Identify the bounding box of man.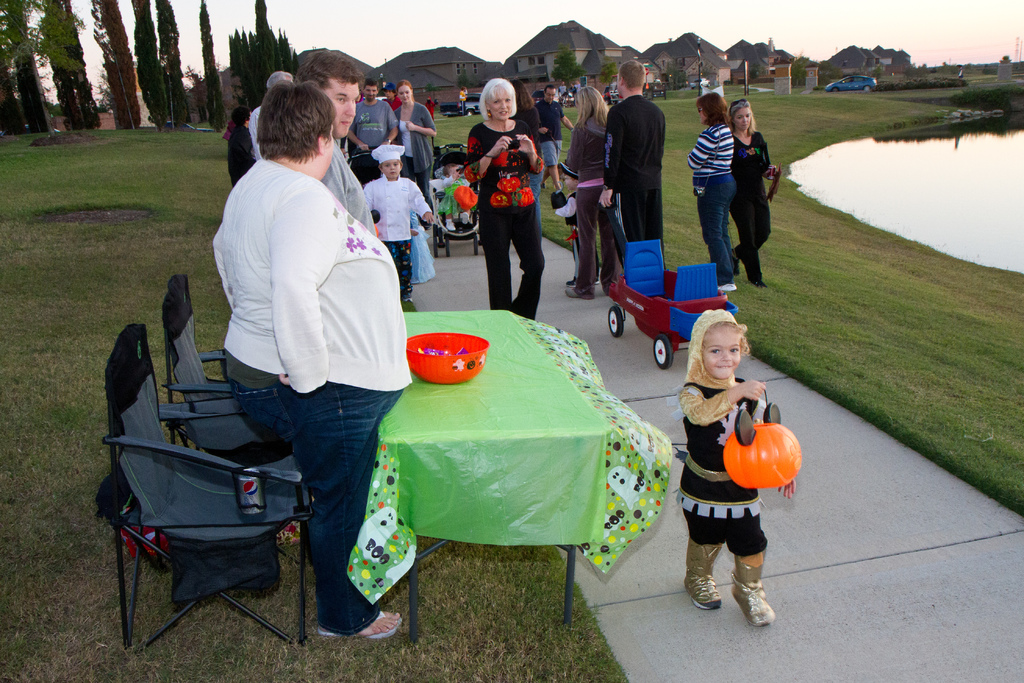
box(210, 79, 416, 636).
